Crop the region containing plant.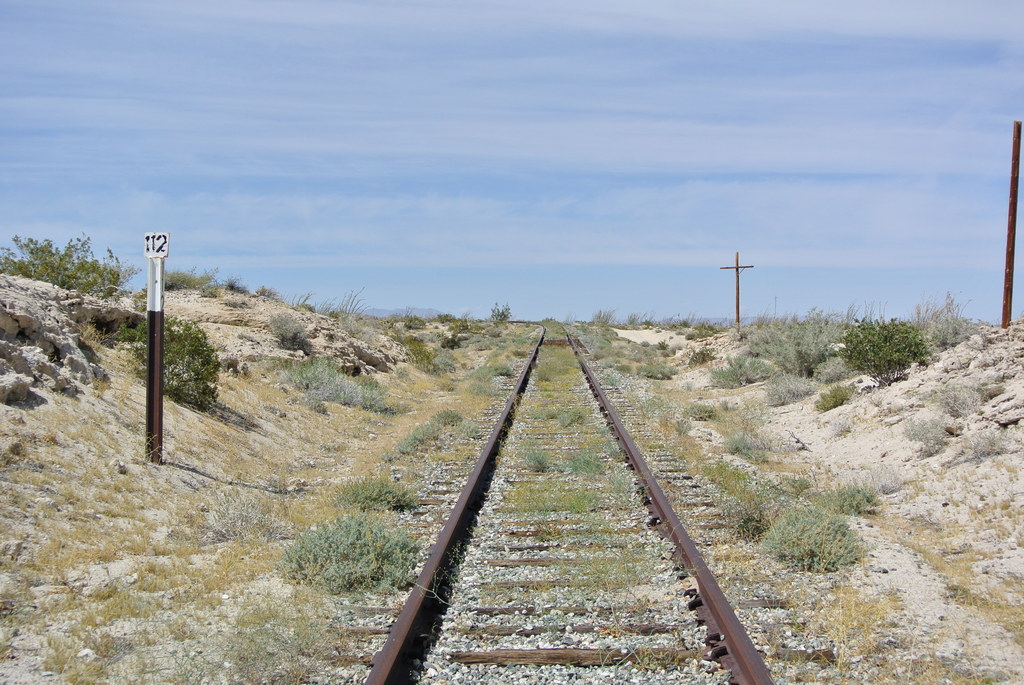
Crop region: 806, 377, 851, 405.
